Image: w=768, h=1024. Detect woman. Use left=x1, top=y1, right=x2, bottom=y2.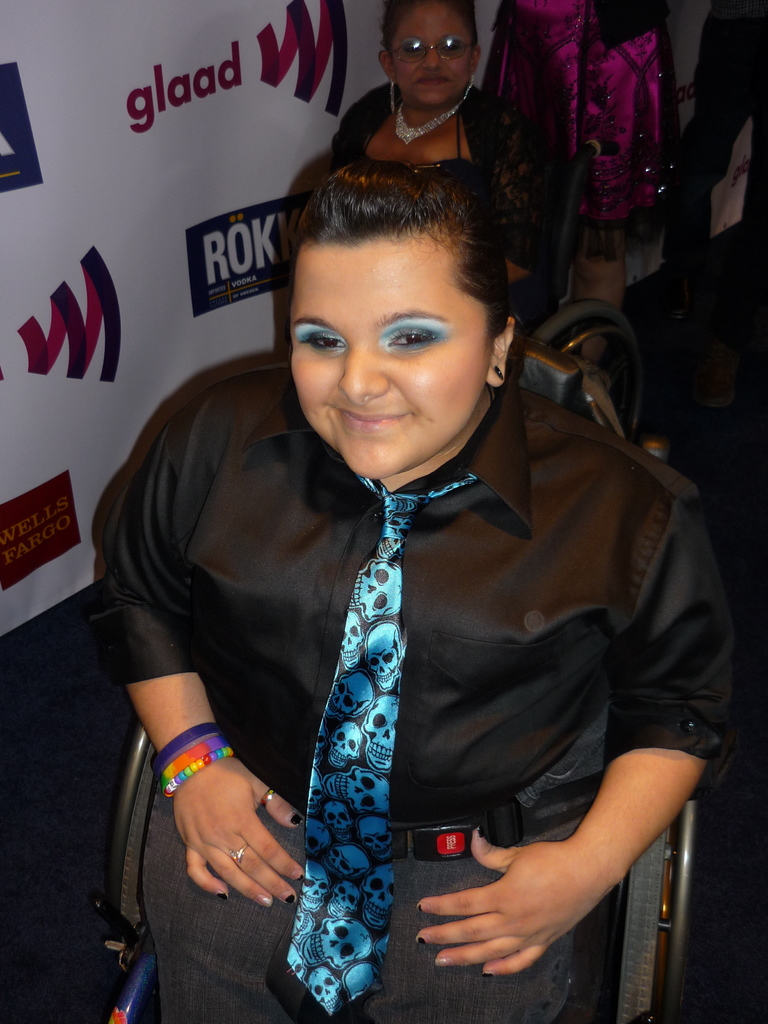
left=106, top=128, right=704, bottom=1011.
